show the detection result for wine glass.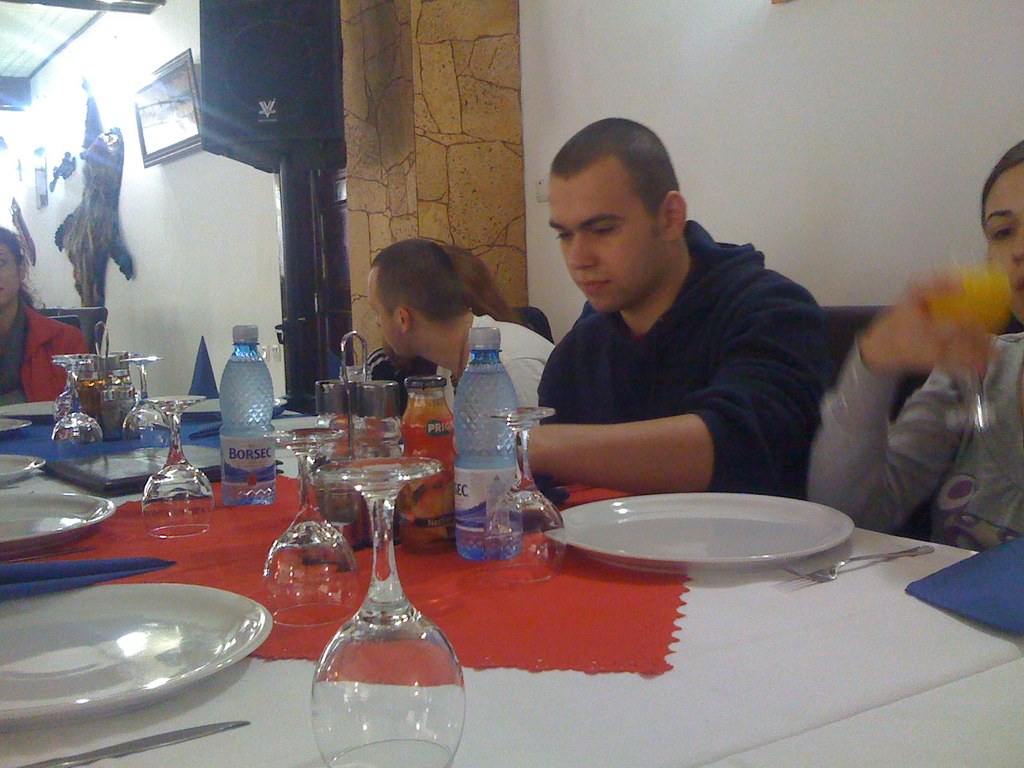
bbox(123, 355, 180, 444).
